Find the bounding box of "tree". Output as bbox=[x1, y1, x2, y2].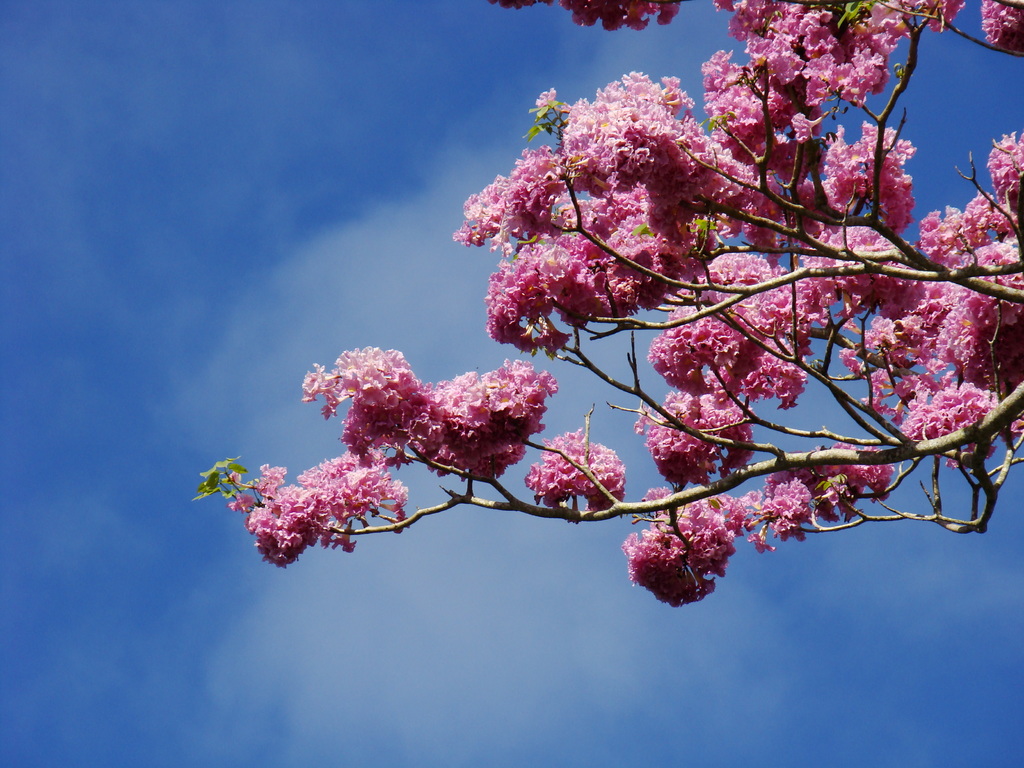
bbox=[194, 0, 1023, 607].
